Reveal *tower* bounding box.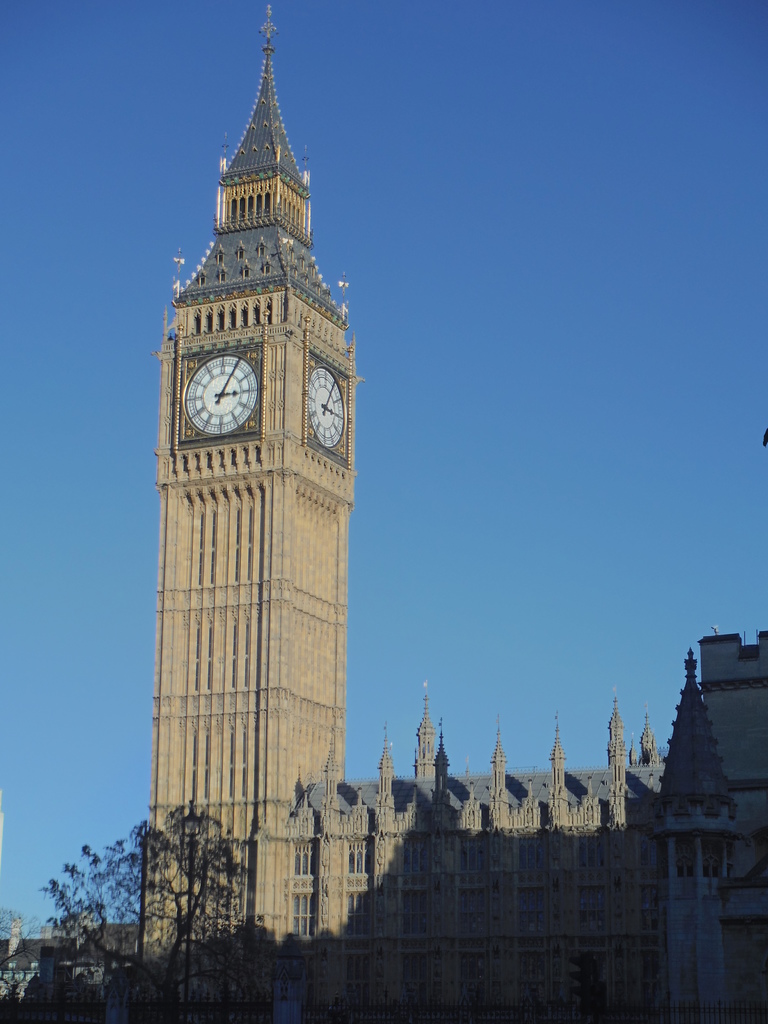
Revealed: bbox=[136, 5, 344, 1023].
